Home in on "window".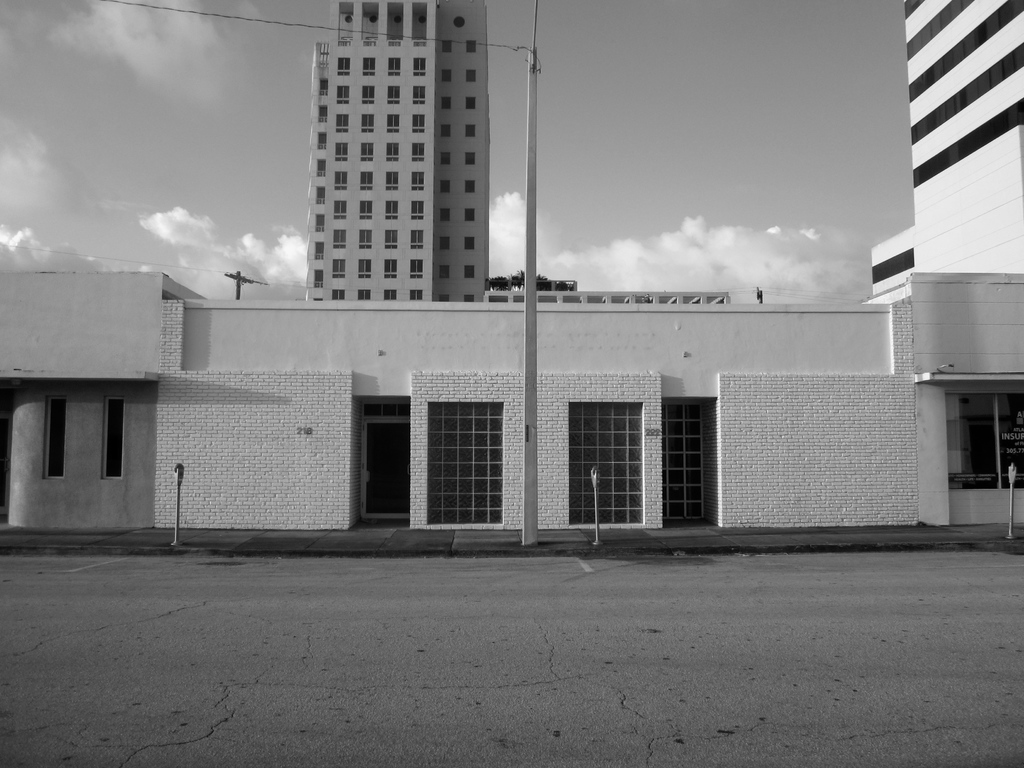
Homed in at detection(439, 264, 449, 280).
